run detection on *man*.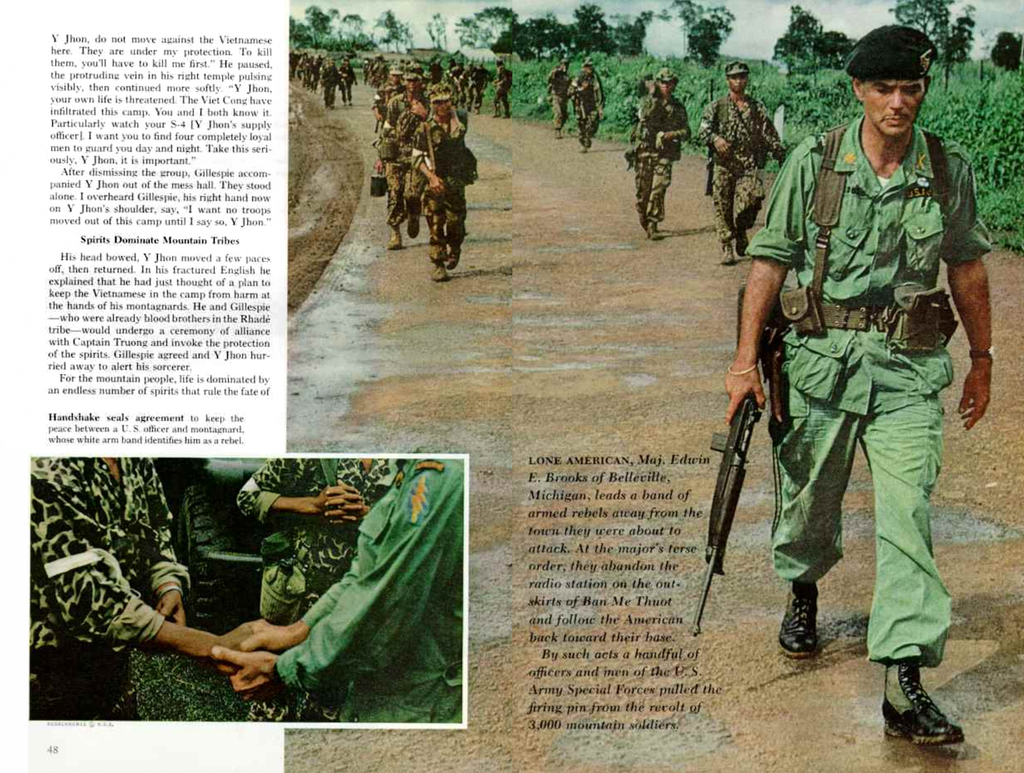
Result: rect(732, 51, 986, 715).
